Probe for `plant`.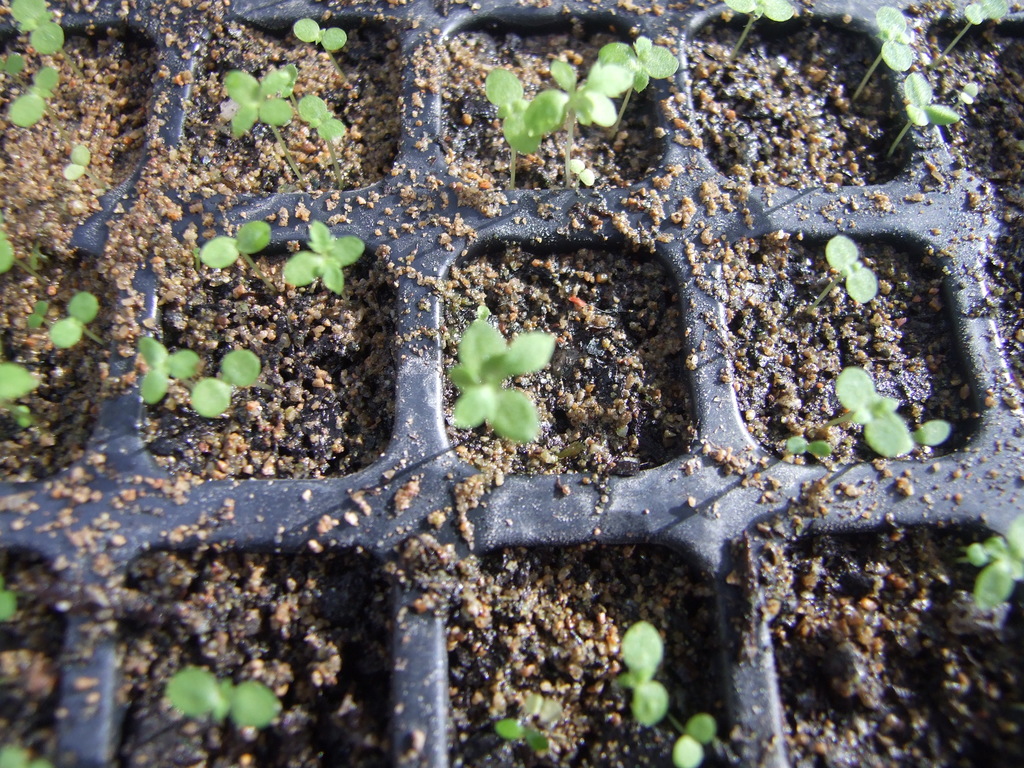
Probe result: (223, 67, 316, 195).
